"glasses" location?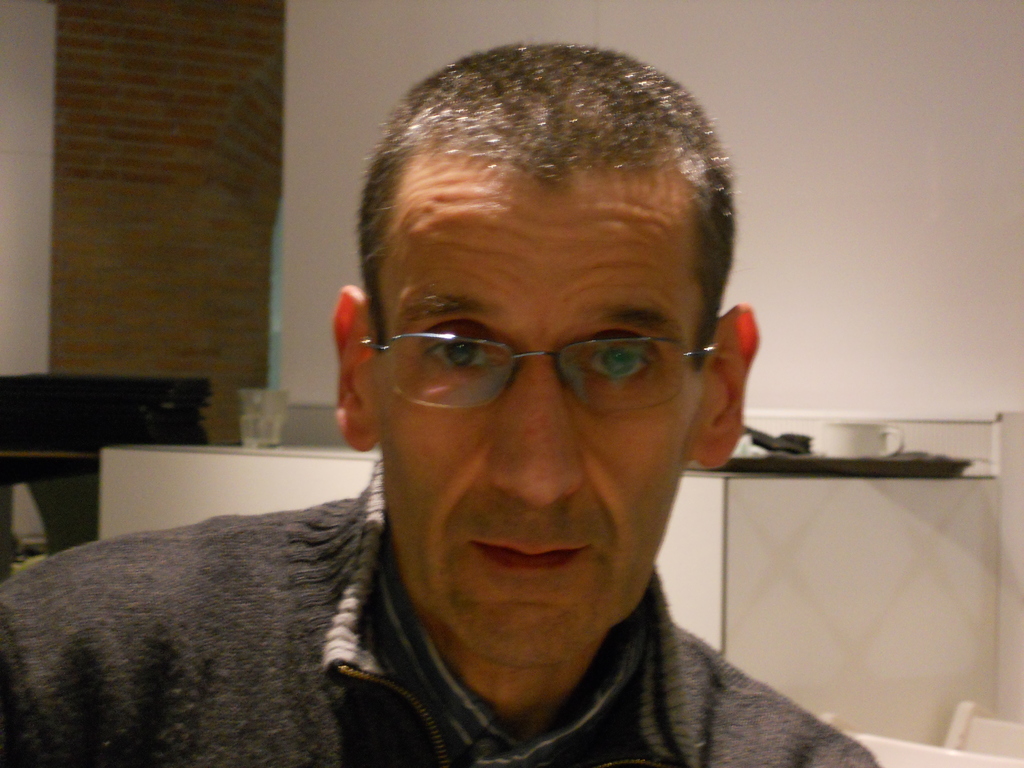
[x1=362, y1=332, x2=739, y2=412]
